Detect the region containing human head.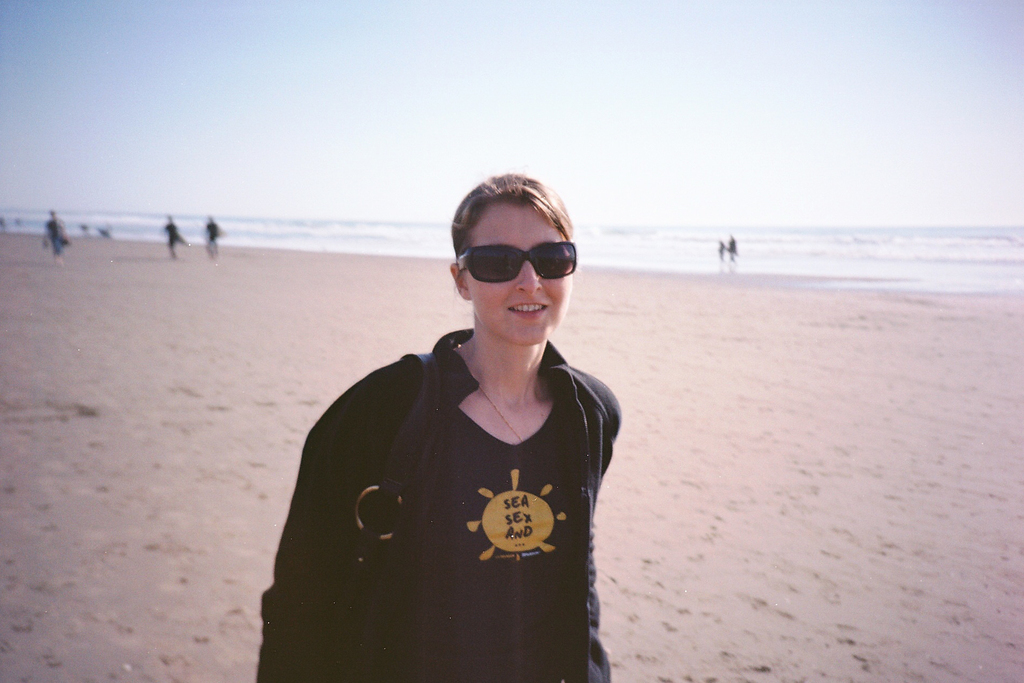
region(445, 172, 596, 364).
